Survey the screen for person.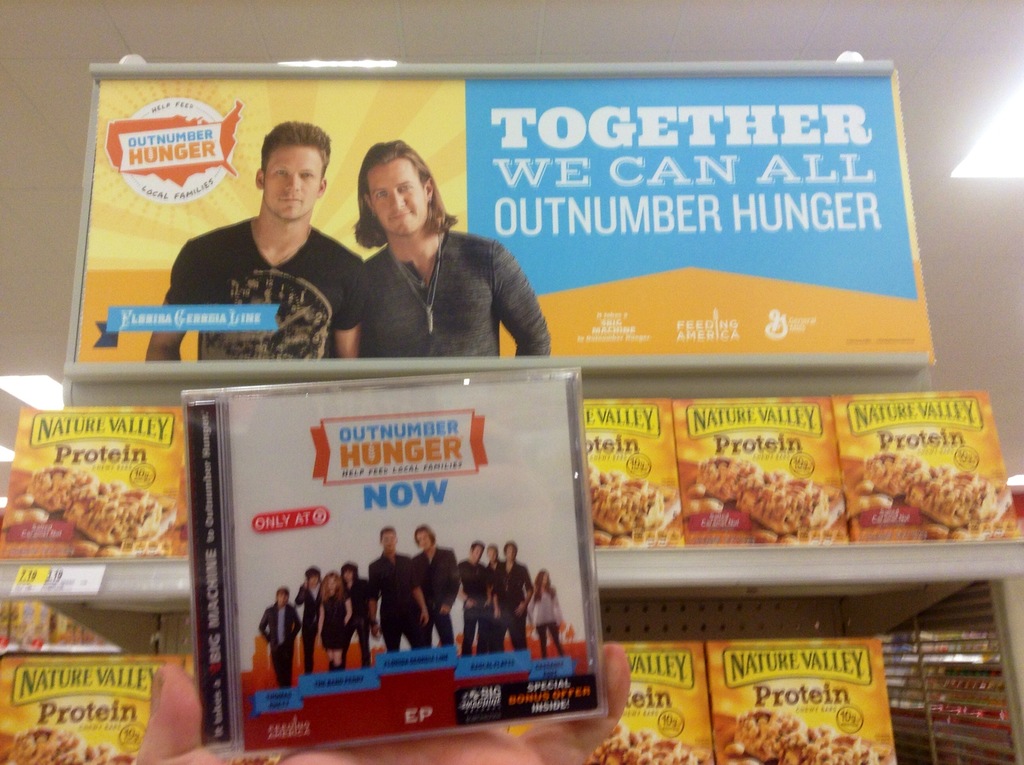
Survey found: <box>318,574,354,676</box>.
